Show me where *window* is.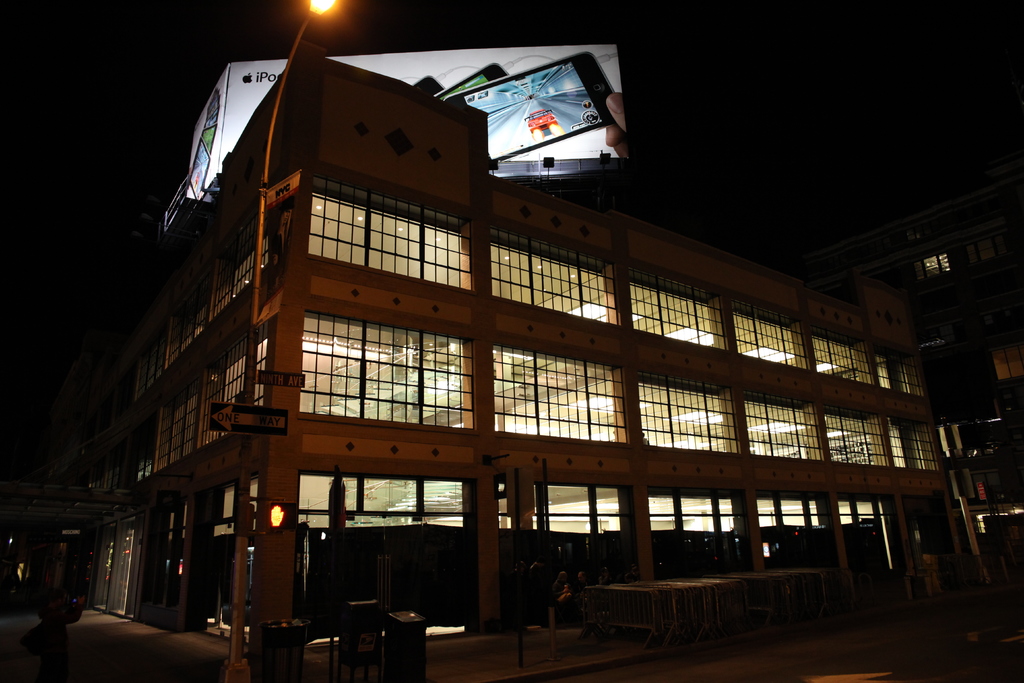
*window* is at bbox=(729, 295, 806, 370).
